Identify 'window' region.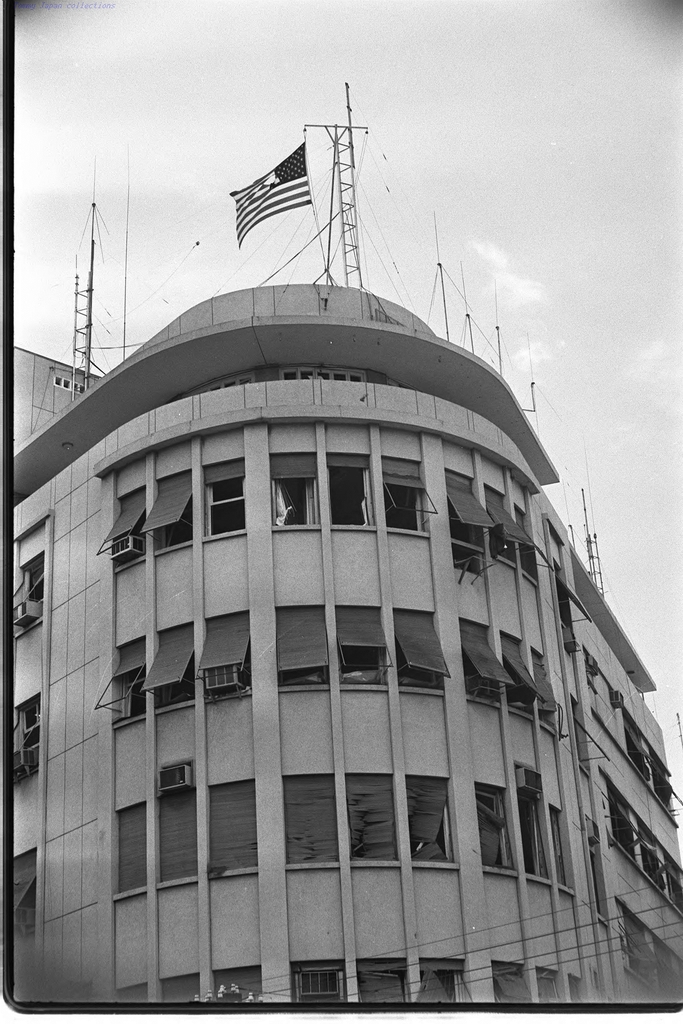
Region: 13:851:38:938.
